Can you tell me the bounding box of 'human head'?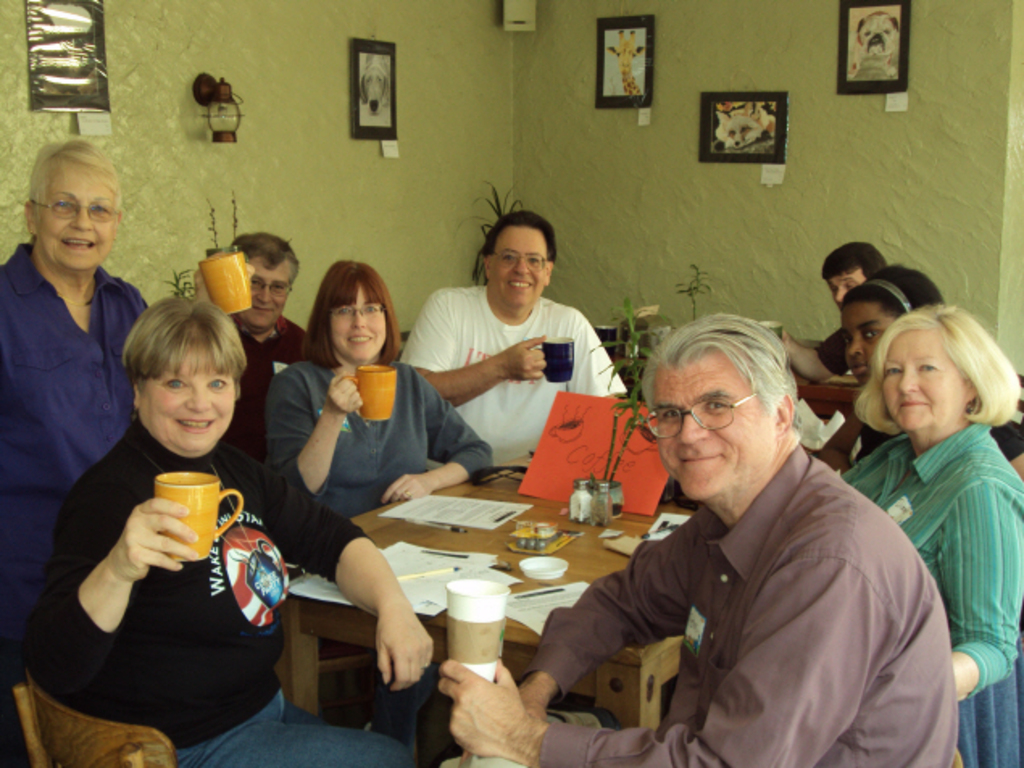
l=822, t=236, r=880, b=303.
